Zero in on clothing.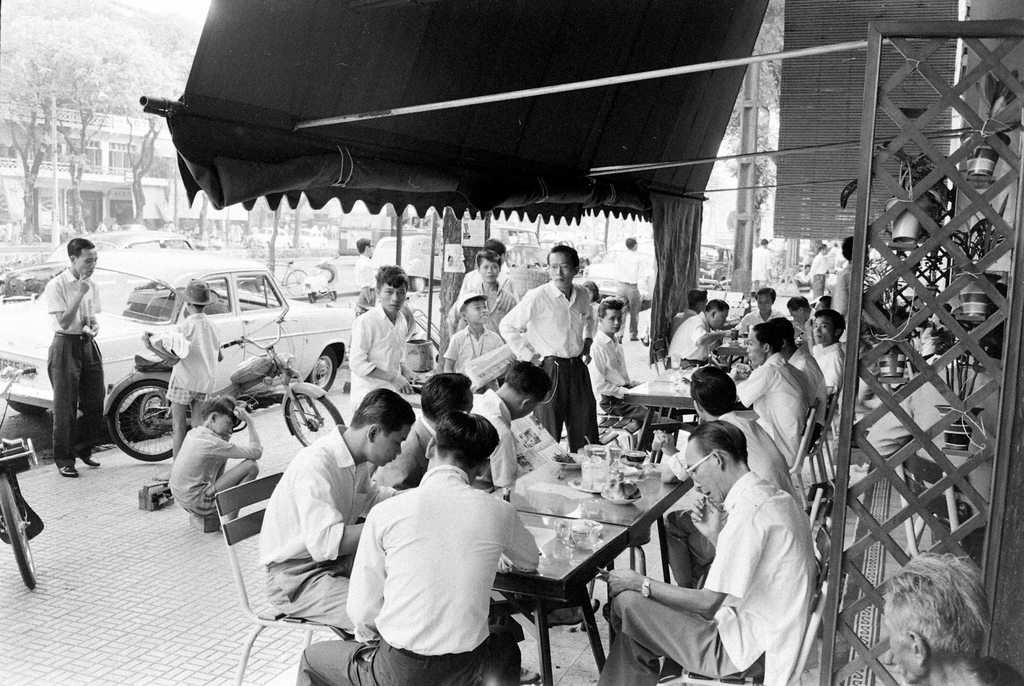
Zeroed in: l=741, t=304, r=782, b=340.
